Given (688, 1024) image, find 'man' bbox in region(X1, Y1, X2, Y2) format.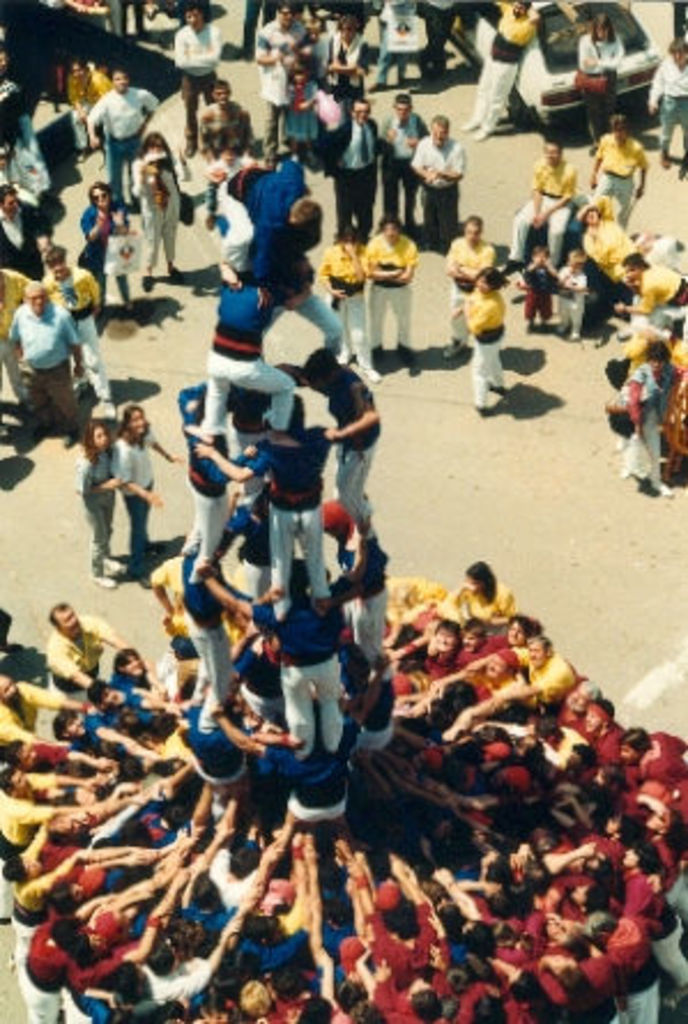
region(649, 35, 686, 182).
